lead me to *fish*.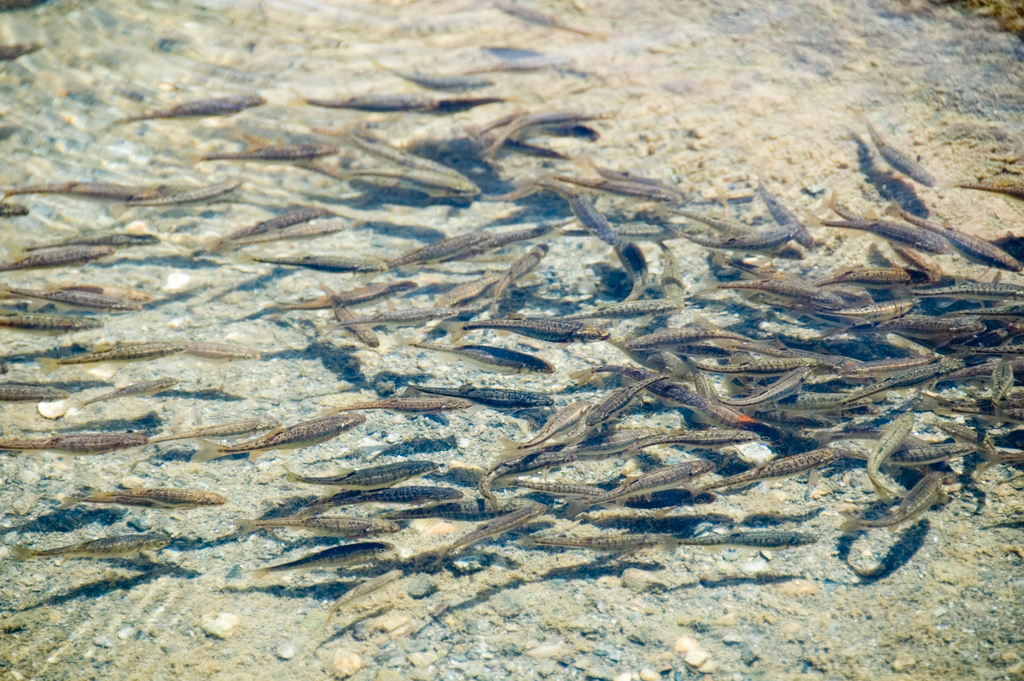
Lead to (881,199,1021,277).
